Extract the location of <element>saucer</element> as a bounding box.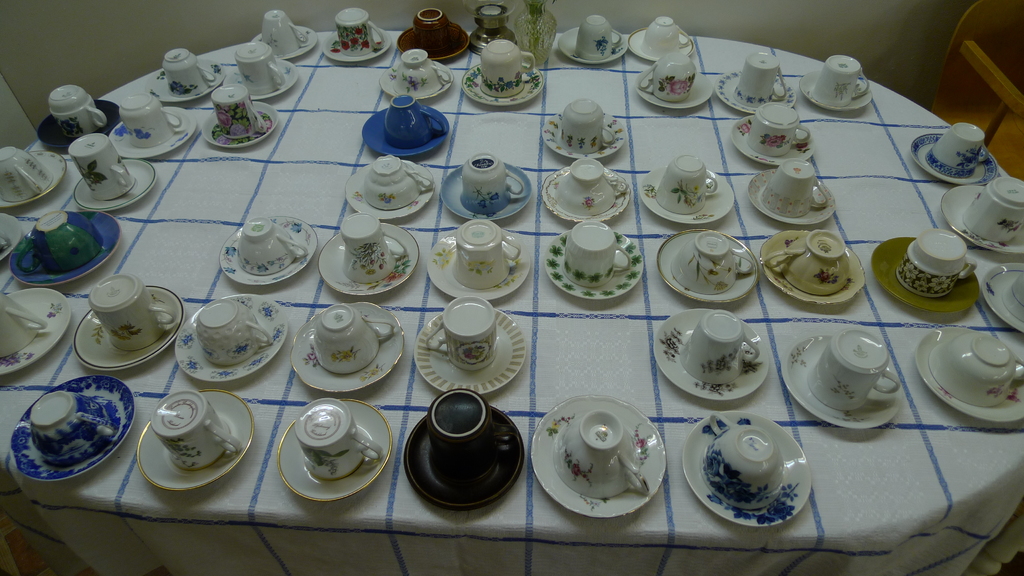
detection(915, 322, 1023, 422).
